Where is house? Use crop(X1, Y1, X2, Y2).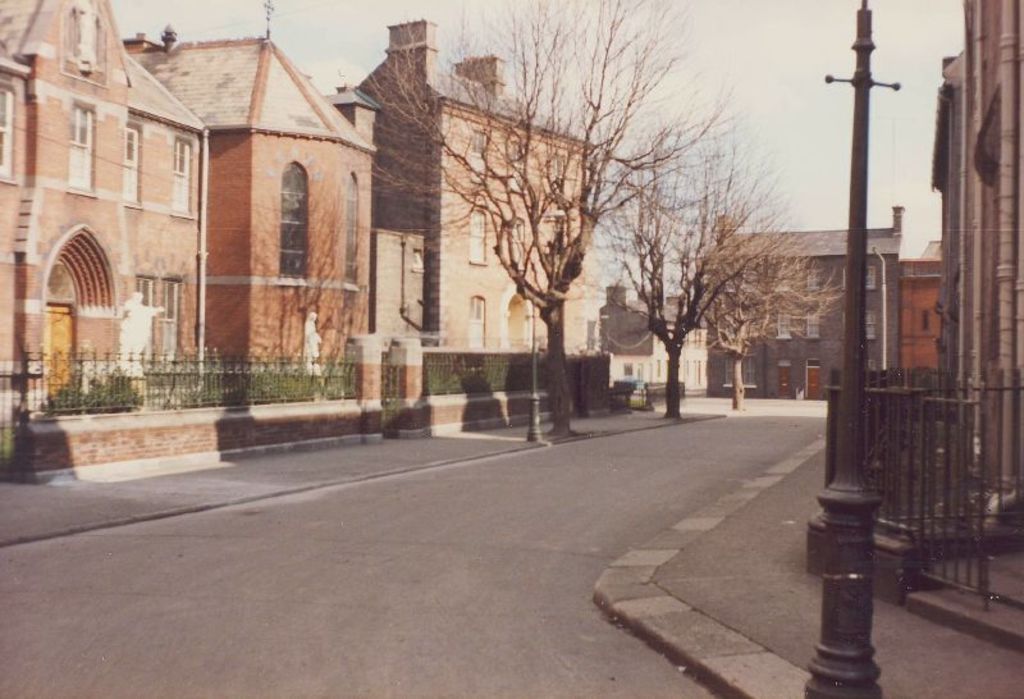
crop(332, 20, 616, 375).
